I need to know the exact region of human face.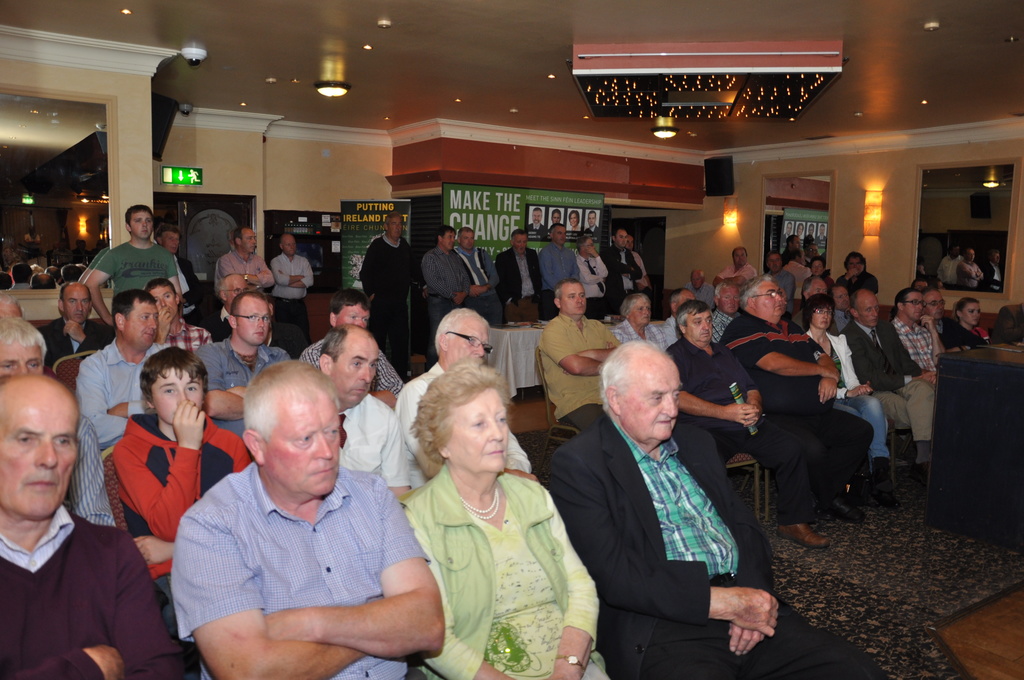
Region: box=[902, 287, 927, 320].
